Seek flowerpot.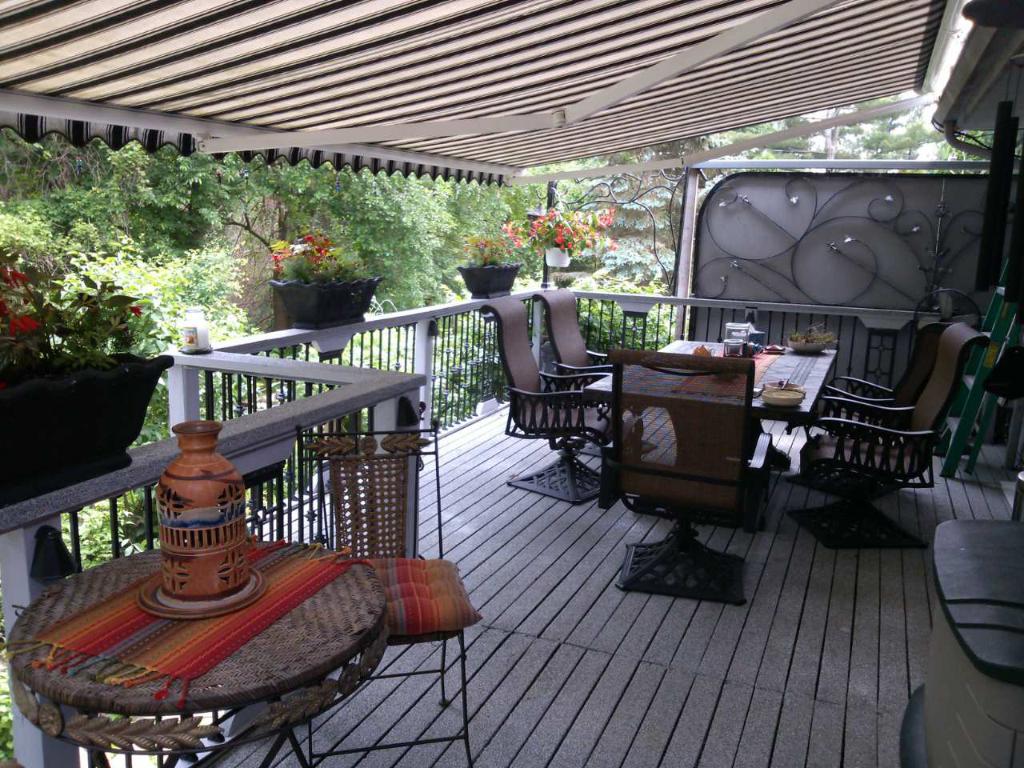
left=92, top=350, right=174, bottom=470.
